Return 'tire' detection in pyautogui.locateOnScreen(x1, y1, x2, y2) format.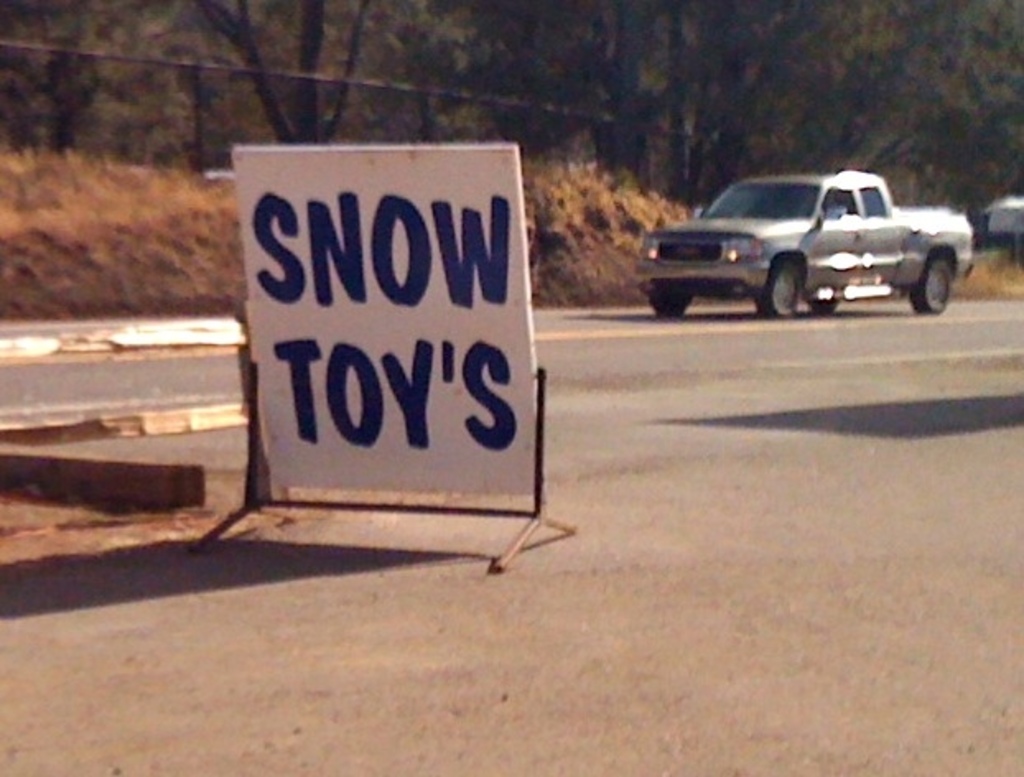
pyautogui.locateOnScreen(754, 260, 802, 318).
